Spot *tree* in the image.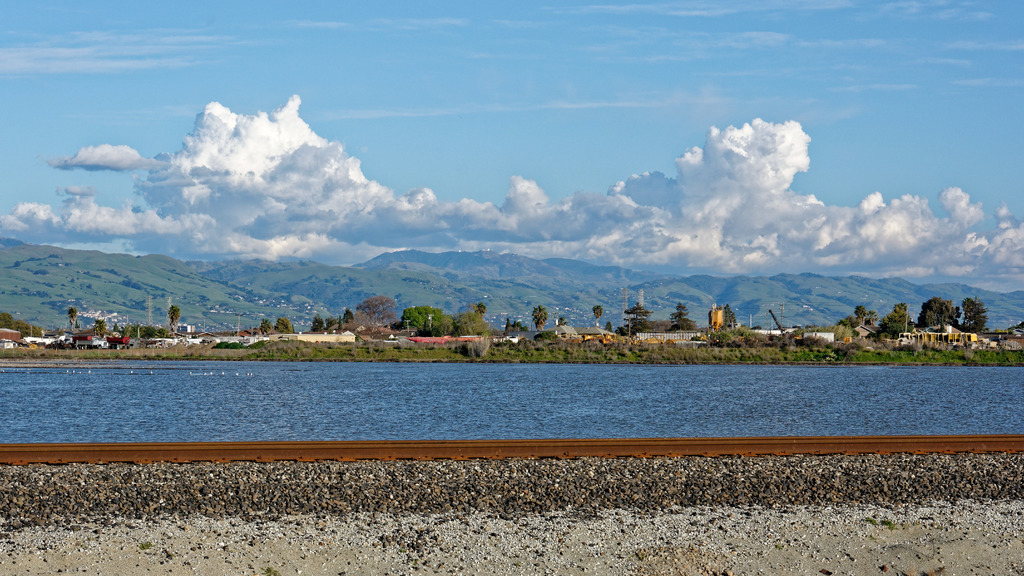
*tree* found at (x1=912, y1=291, x2=964, y2=335).
